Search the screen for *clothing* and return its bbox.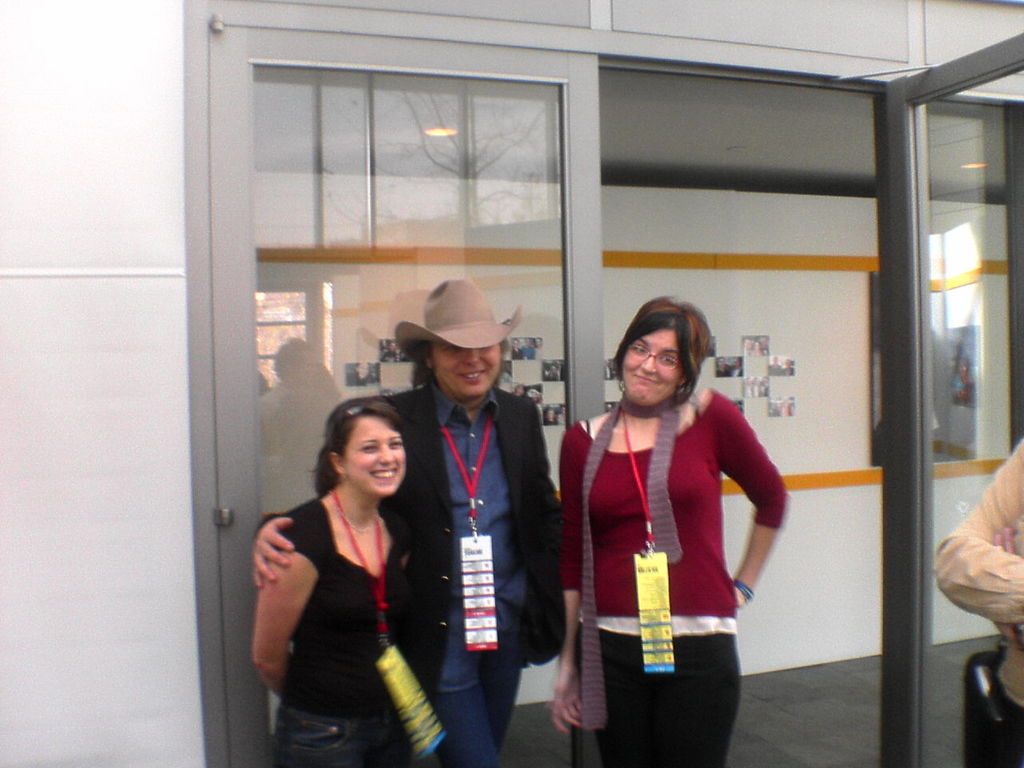
Found: [926, 434, 1023, 767].
